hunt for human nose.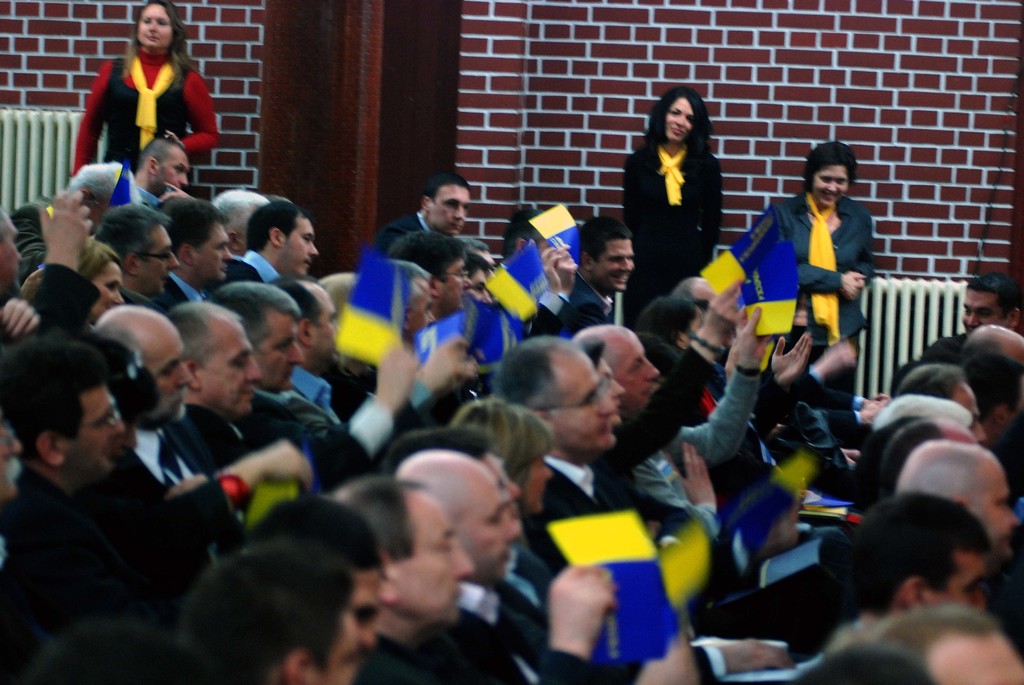
Hunted down at box=[967, 310, 980, 327].
